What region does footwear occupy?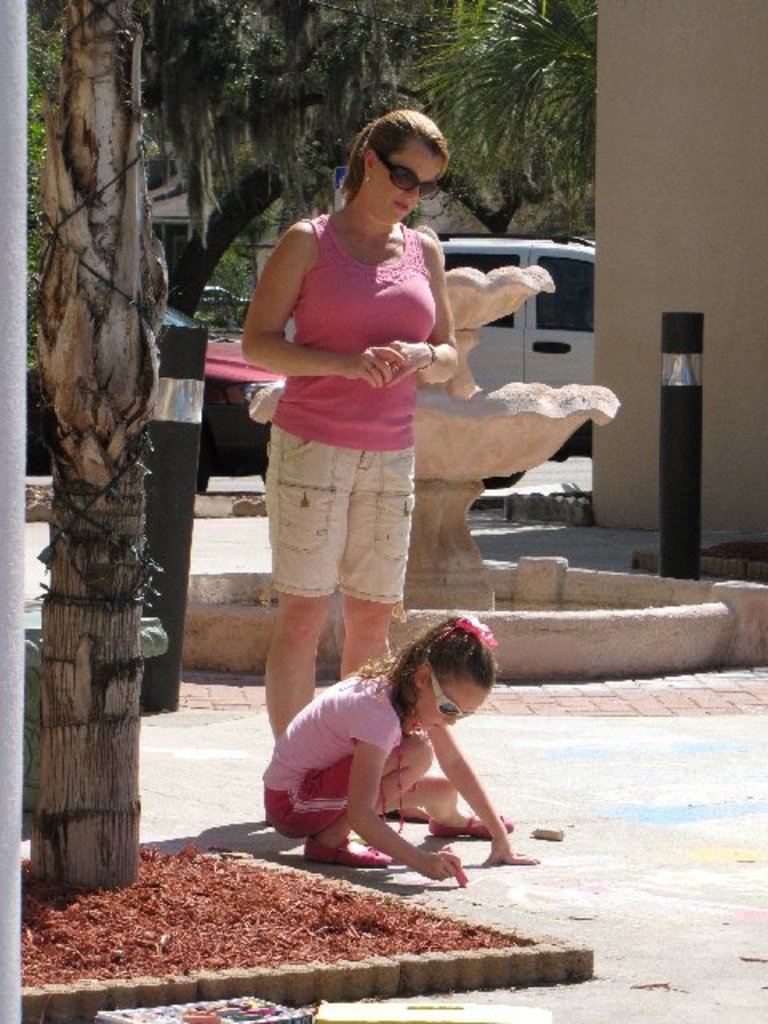
[307,835,402,862].
